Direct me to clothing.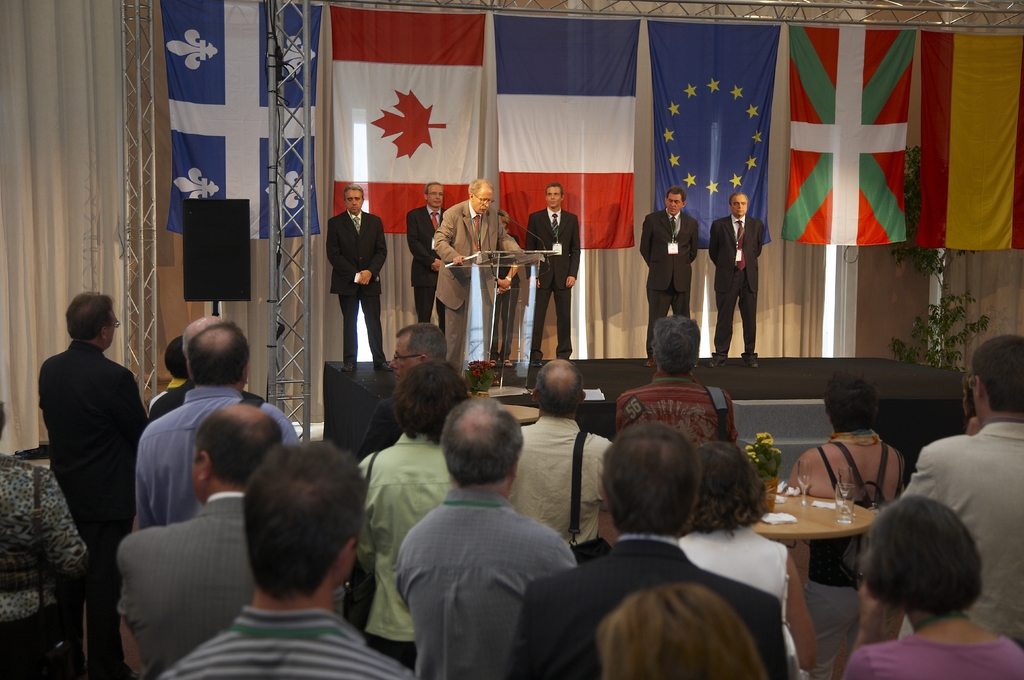
Direction: x1=330 y1=206 x2=405 y2=366.
